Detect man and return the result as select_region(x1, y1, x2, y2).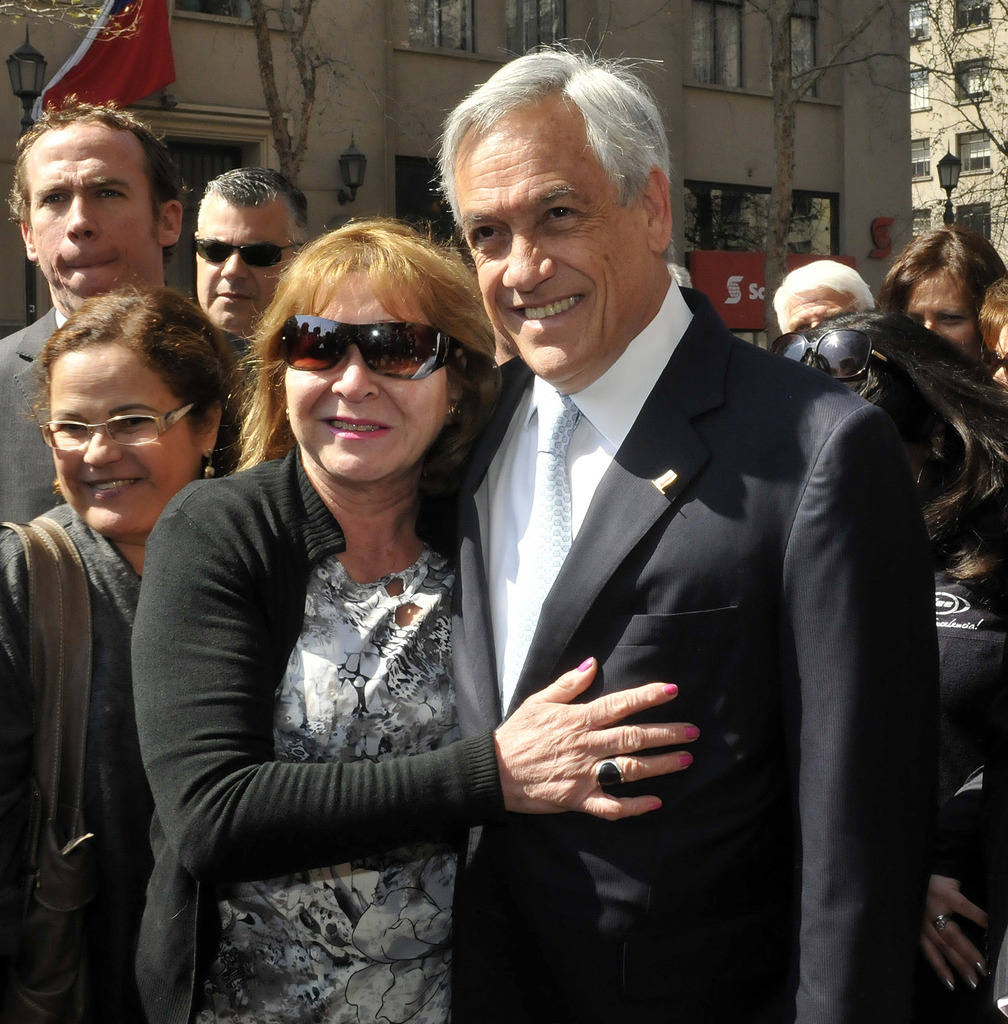
select_region(0, 93, 260, 525).
